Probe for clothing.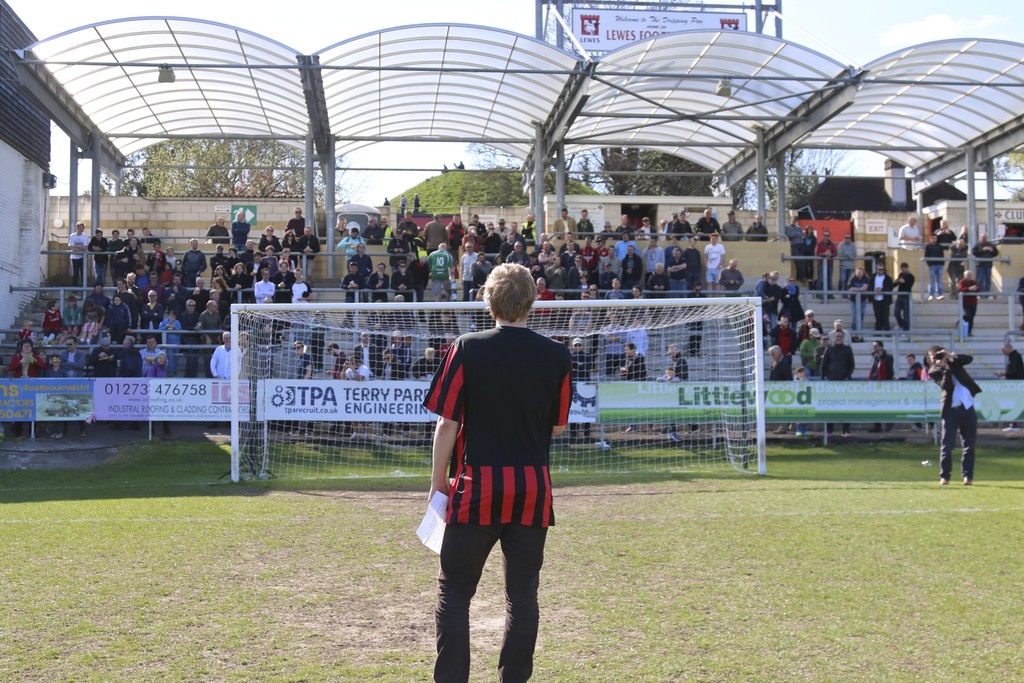
Probe result: [x1=568, y1=267, x2=588, y2=293].
